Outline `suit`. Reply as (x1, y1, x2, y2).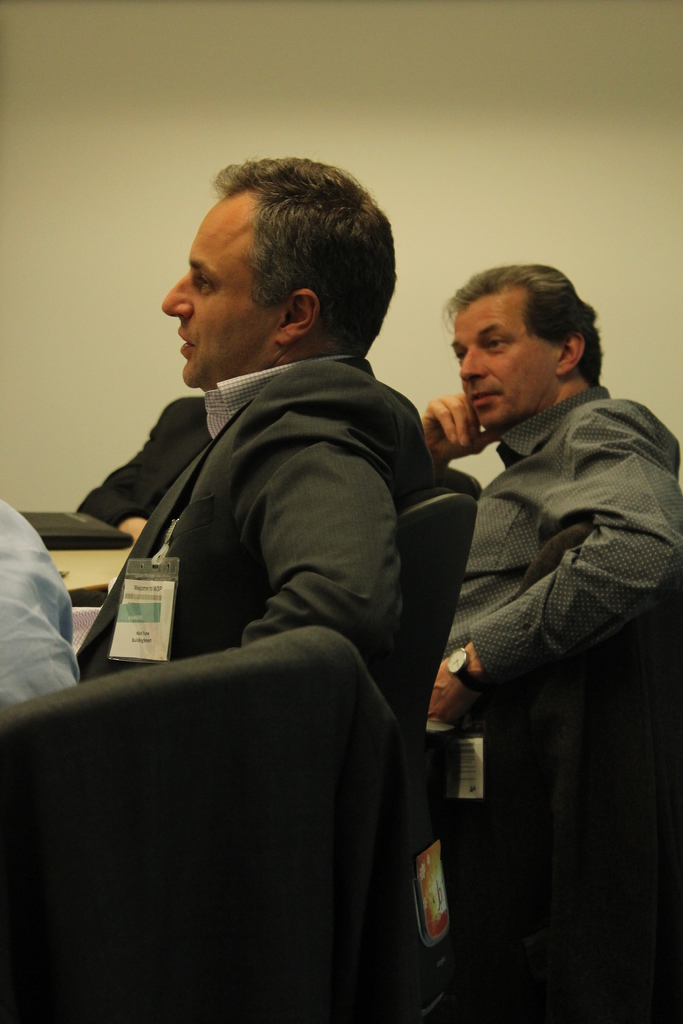
(74, 352, 441, 660).
